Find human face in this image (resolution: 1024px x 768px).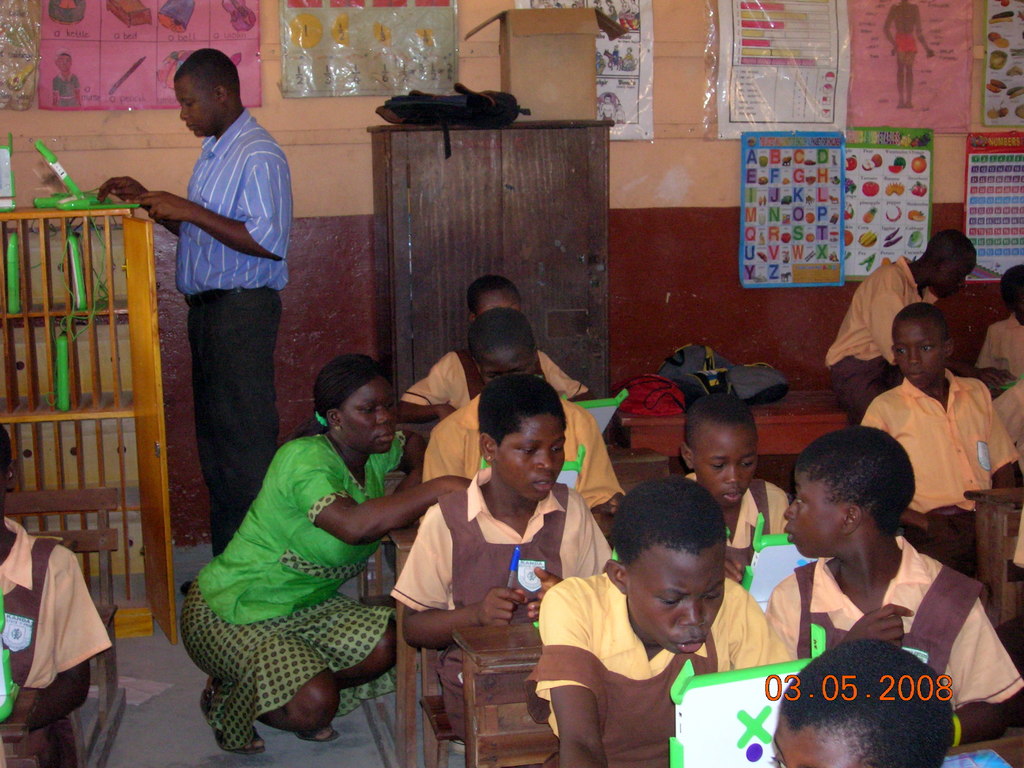
[left=480, top=293, right=521, bottom=316].
